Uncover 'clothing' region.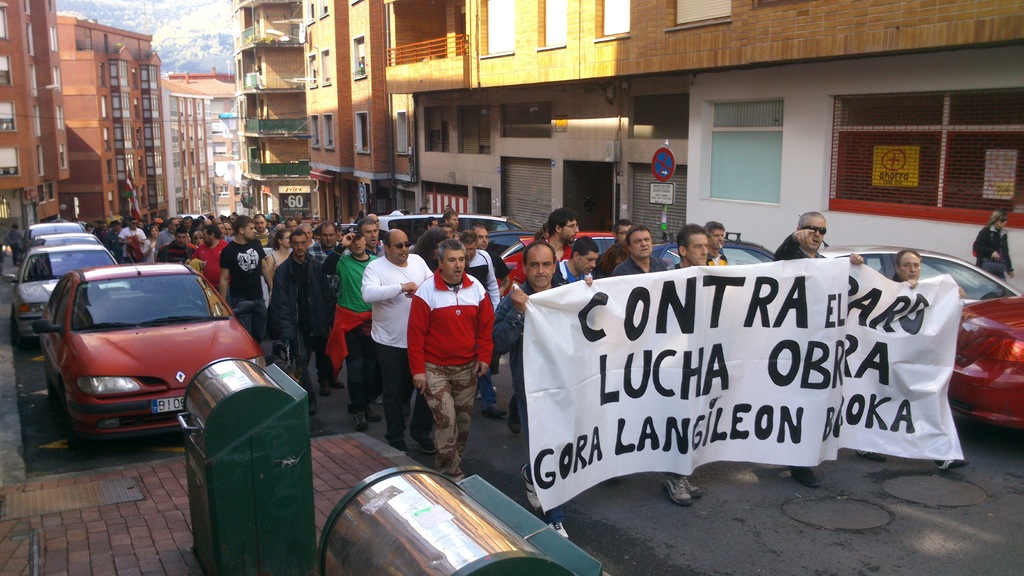
Uncovered: (104,230,117,258).
